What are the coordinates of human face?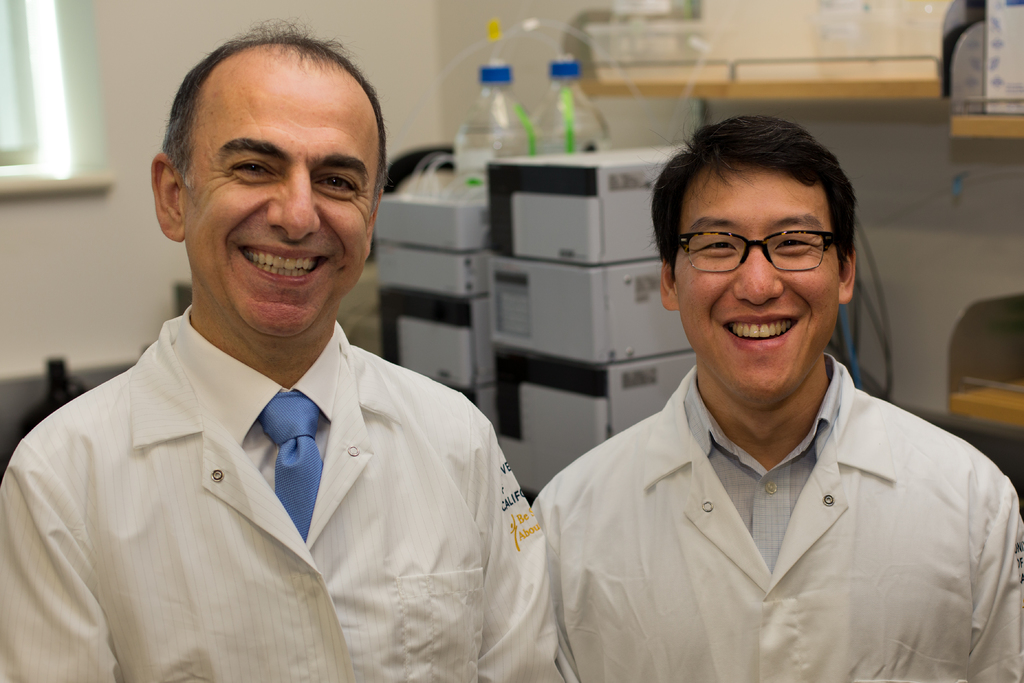
crop(674, 161, 846, 407).
